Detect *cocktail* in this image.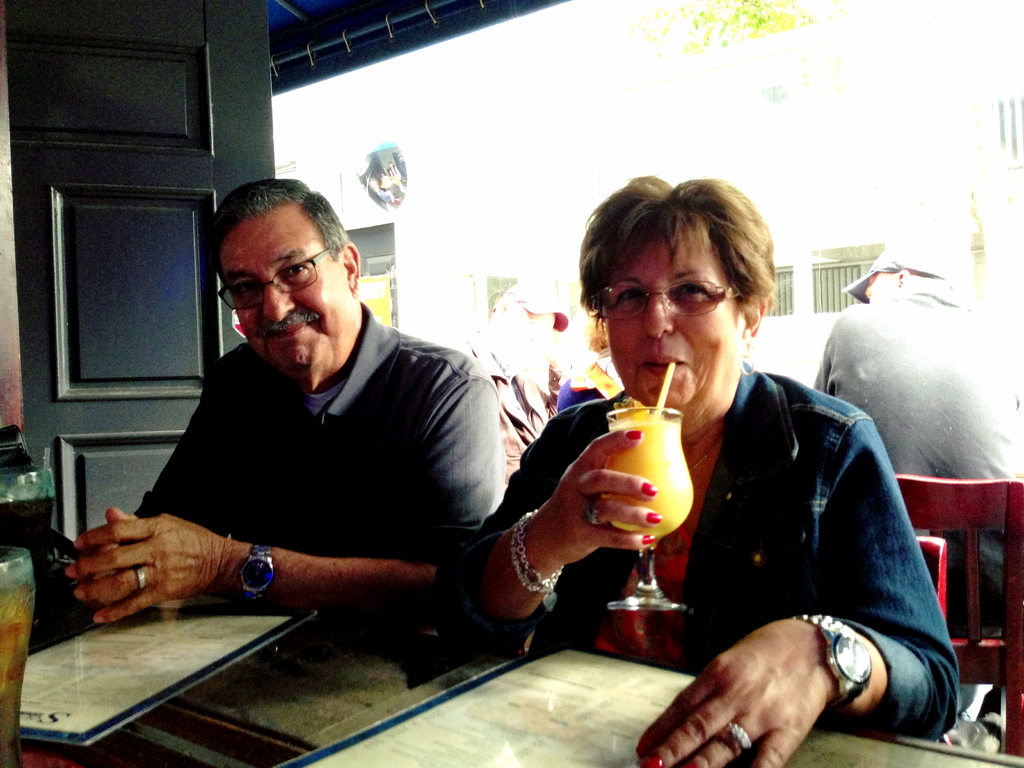
Detection: <box>0,461,56,620</box>.
